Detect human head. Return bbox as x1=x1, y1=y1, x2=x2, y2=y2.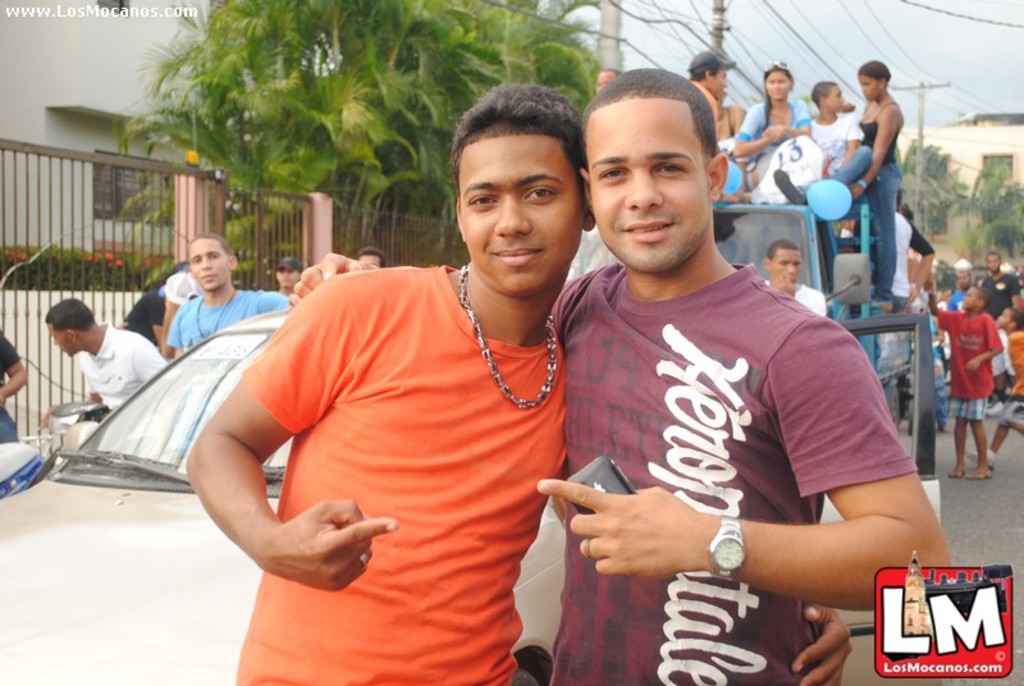
x1=586, y1=69, x2=616, y2=97.
